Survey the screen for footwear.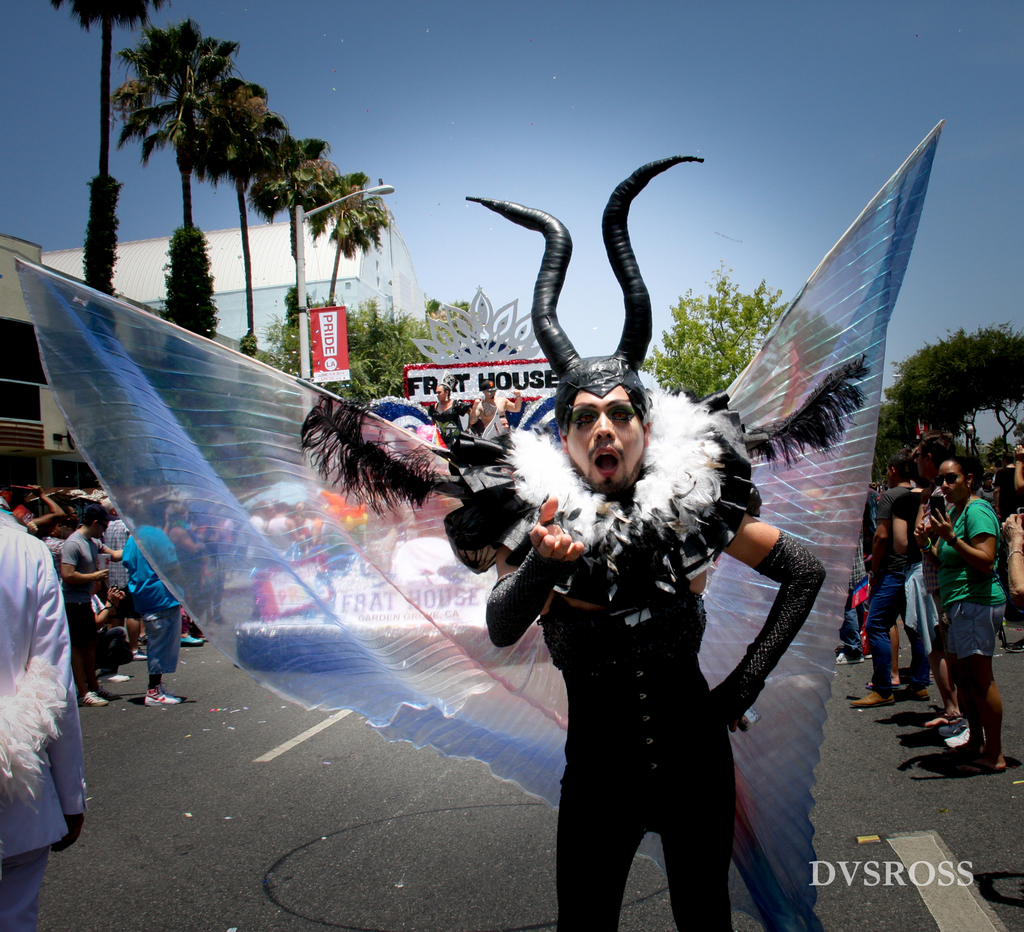
Survey found: <box>899,682,928,702</box>.
